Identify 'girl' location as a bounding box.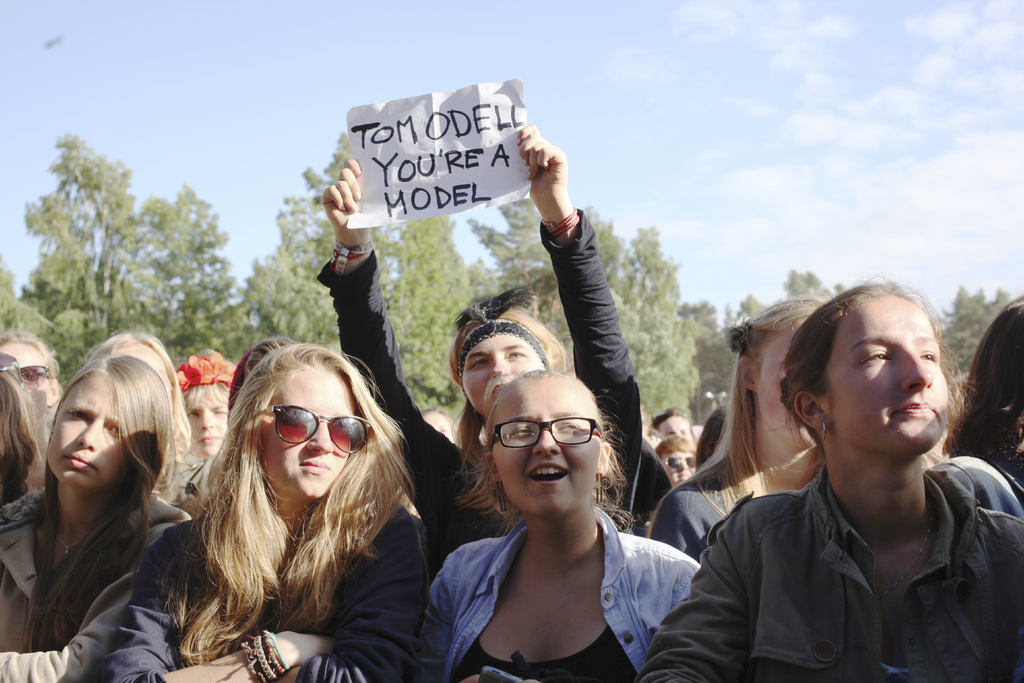
[424,361,703,682].
